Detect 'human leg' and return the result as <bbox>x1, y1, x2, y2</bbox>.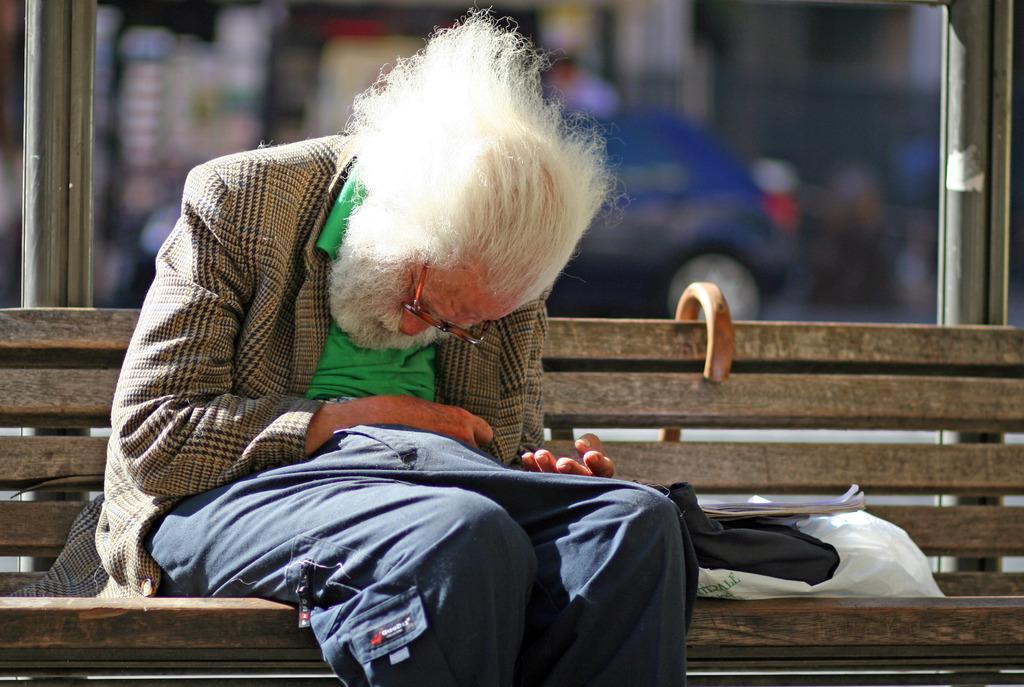
<bbox>145, 469, 540, 683</bbox>.
